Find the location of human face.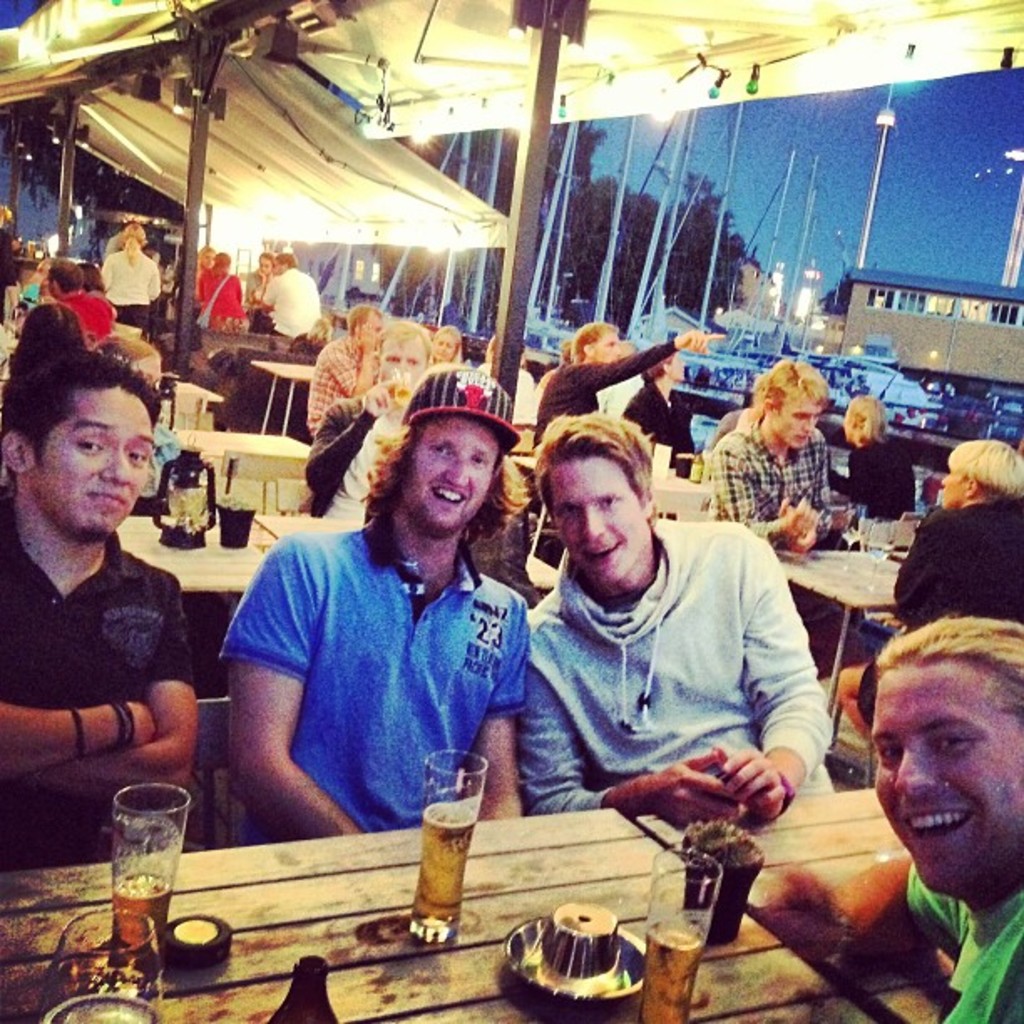
Location: Rect(380, 343, 423, 373).
